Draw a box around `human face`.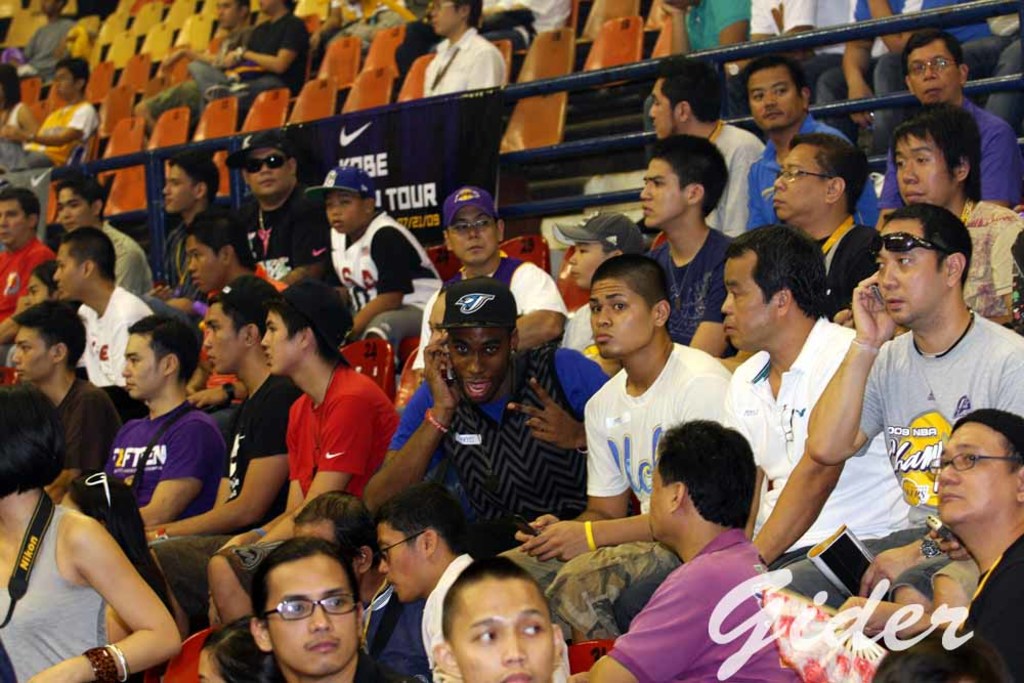
l=891, t=129, r=953, b=207.
